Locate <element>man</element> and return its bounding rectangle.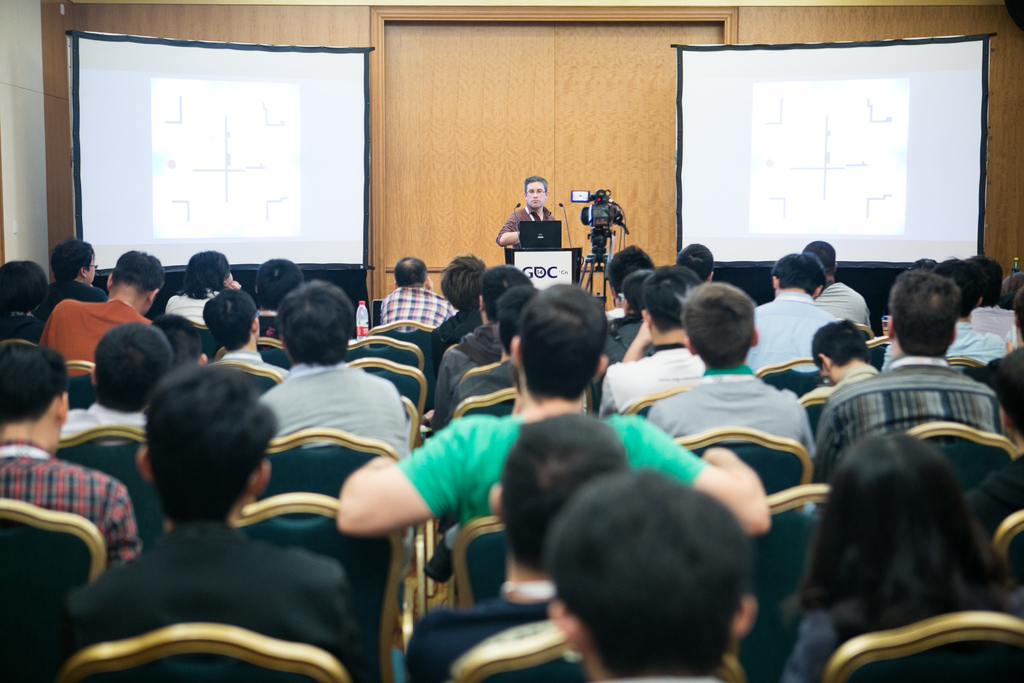
22, 236, 107, 320.
